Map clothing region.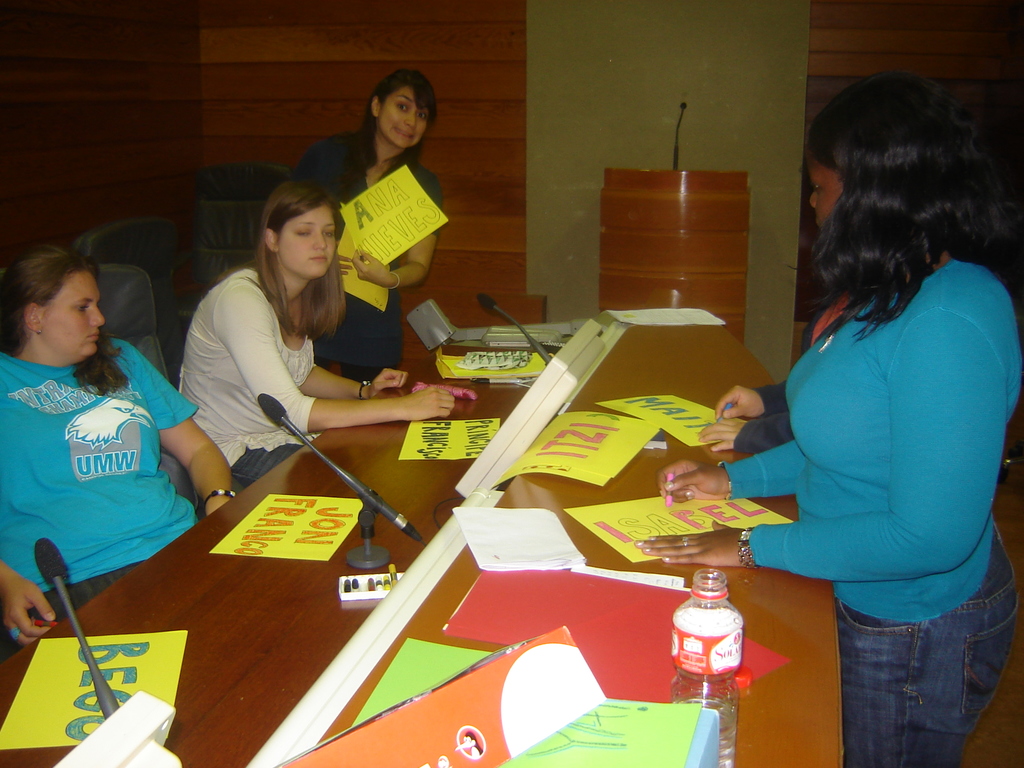
Mapped to (x1=177, y1=265, x2=321, y2=491).
